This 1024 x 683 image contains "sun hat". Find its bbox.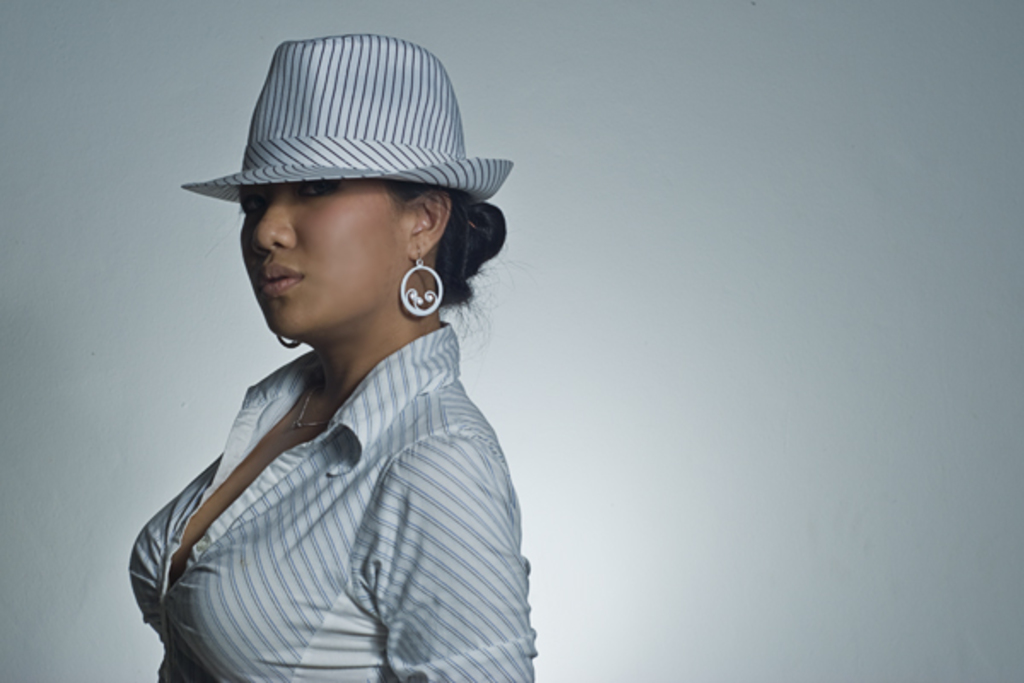
rect(179, 32, 519, 200).
